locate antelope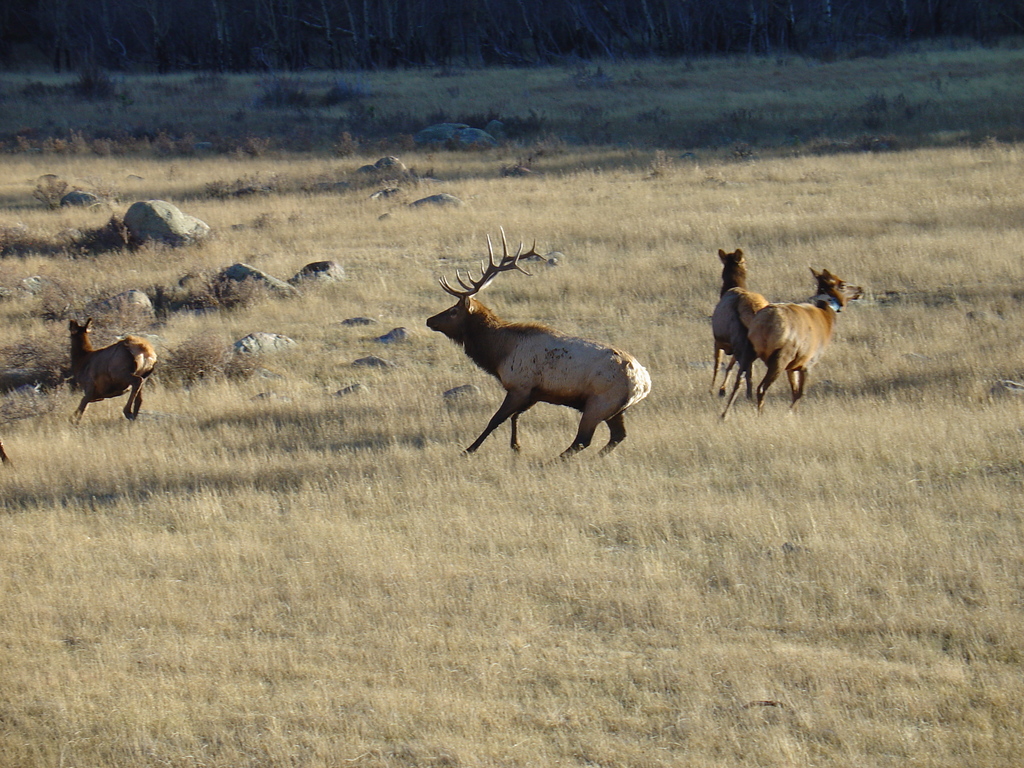
718/265/860/420
